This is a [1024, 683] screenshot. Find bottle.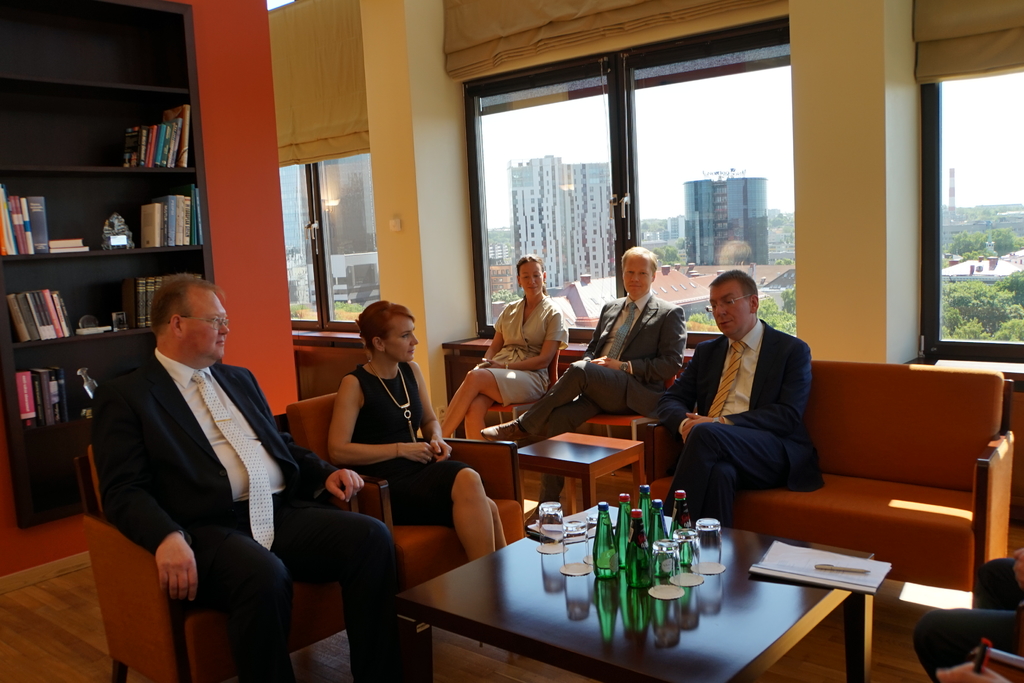
Bounding box: BBox(649, 498, 680, 551).
